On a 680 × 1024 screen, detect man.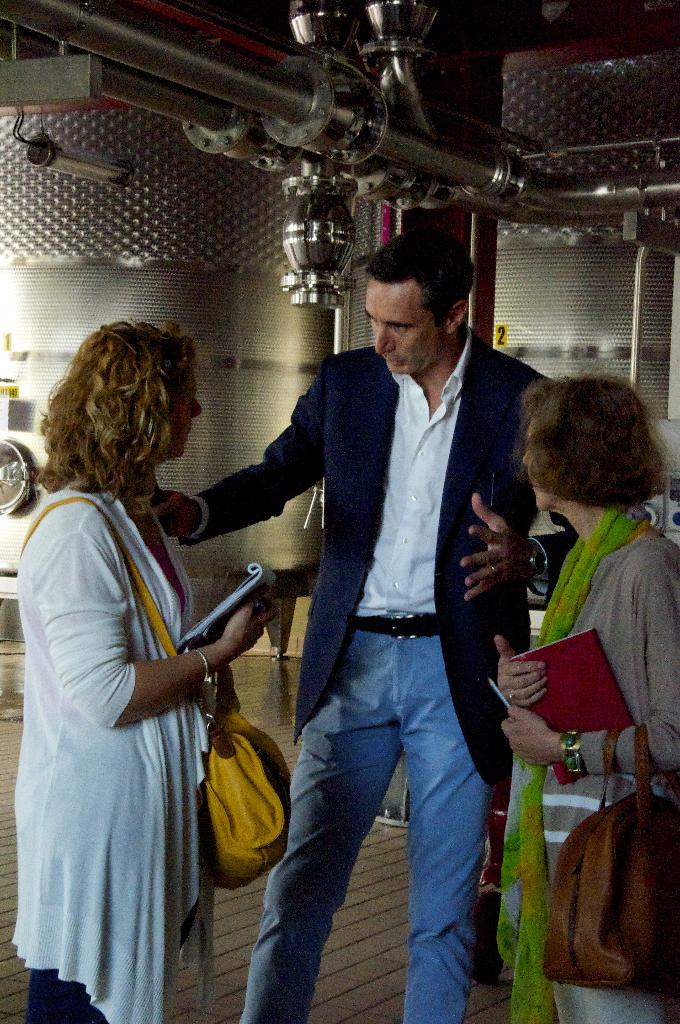
[131, 223, 560, 1023].
